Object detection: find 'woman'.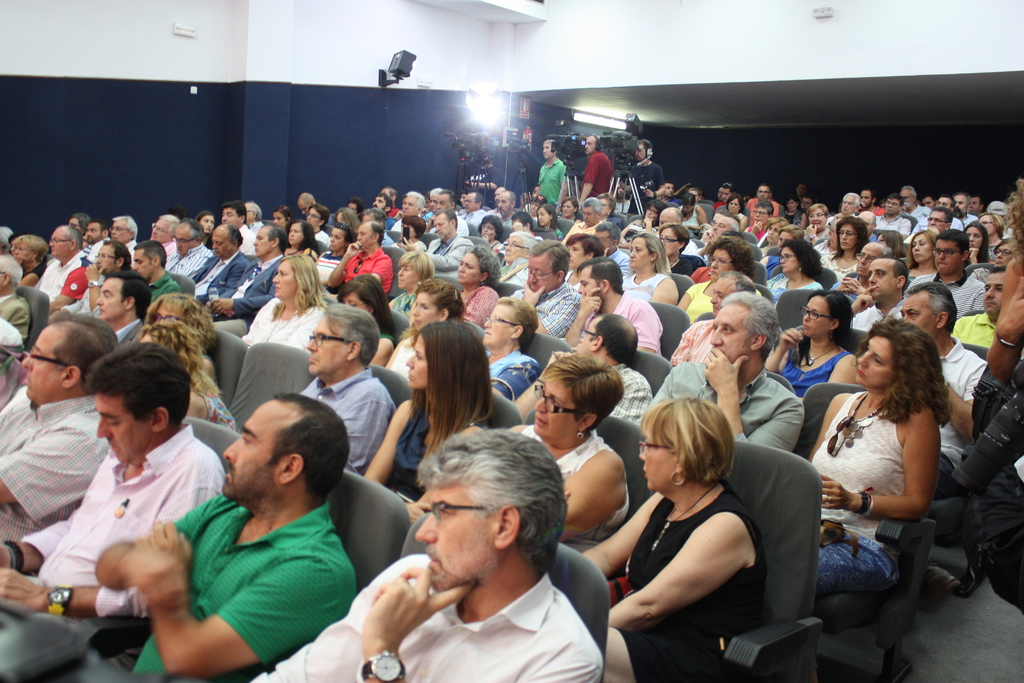
808/318/950/593.
